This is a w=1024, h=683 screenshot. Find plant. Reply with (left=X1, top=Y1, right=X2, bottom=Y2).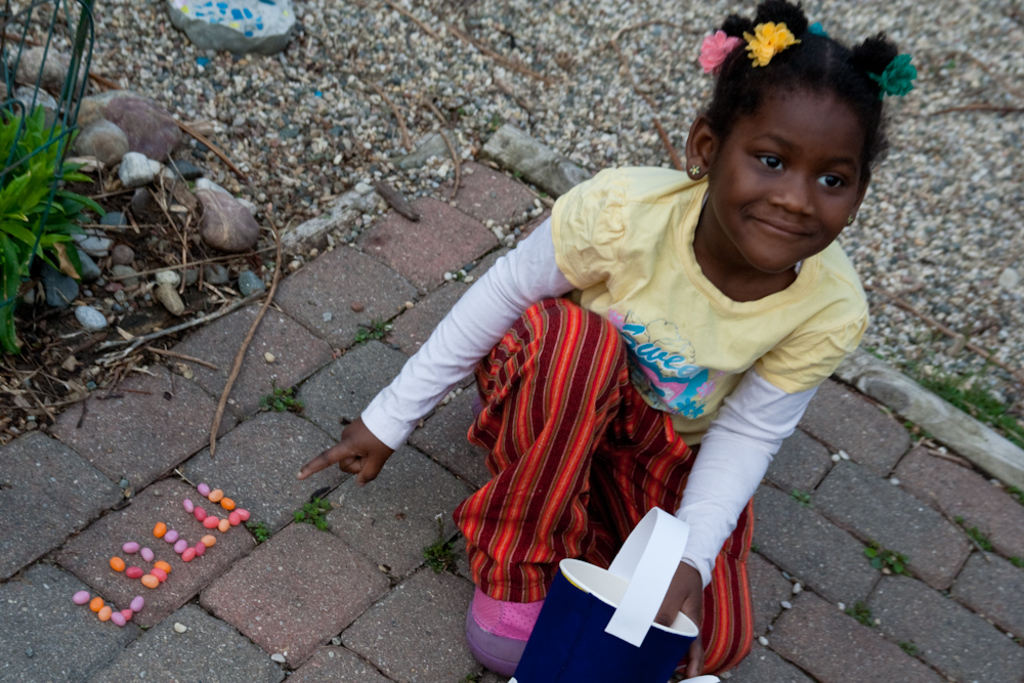
(left=951, top=513, right=992, bottom=553).
